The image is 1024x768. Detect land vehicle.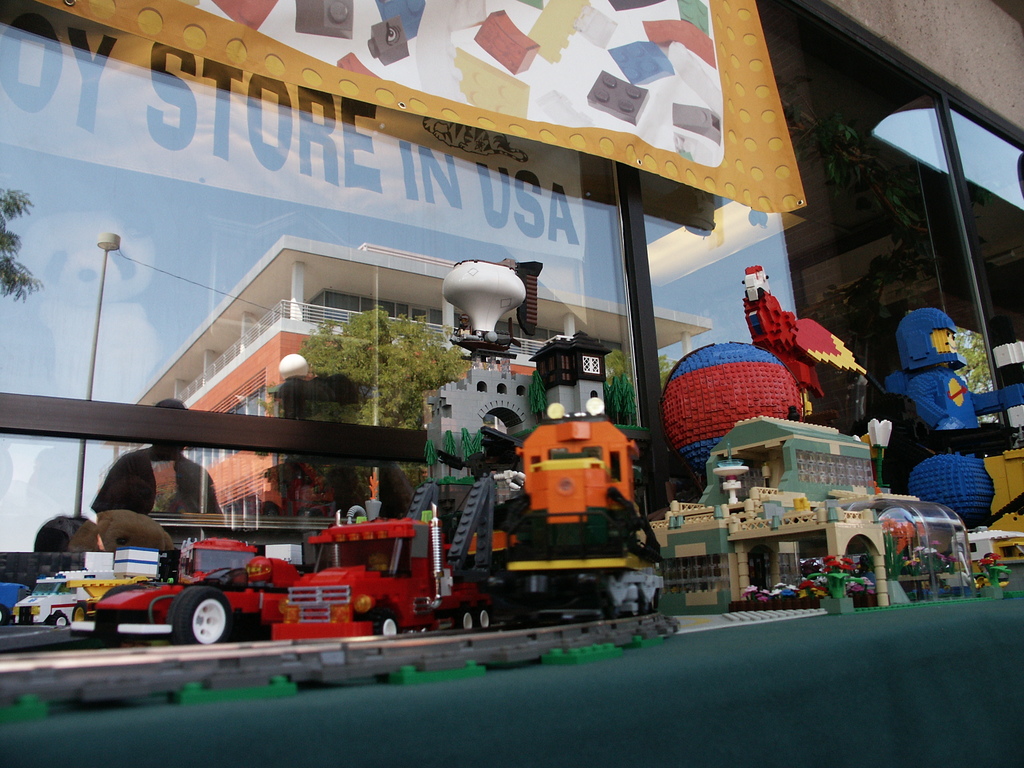
Detection: [10,570,83,625].
